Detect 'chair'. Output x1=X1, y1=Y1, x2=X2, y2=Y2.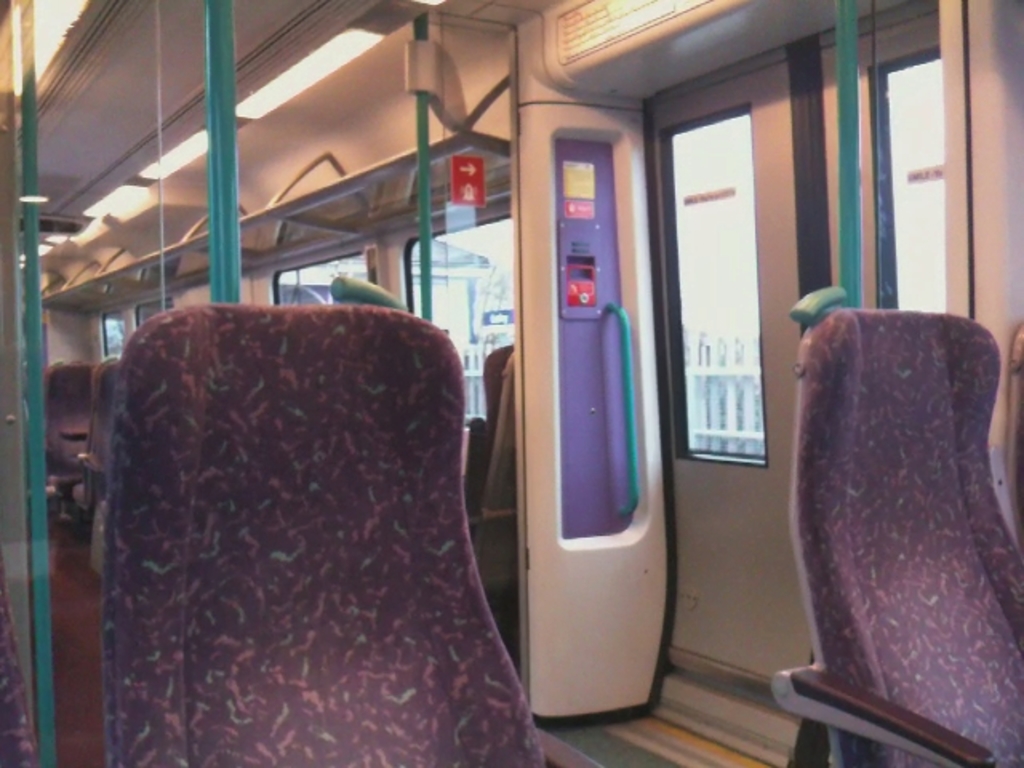
x1=104, y1=294, x2=605, y2=766.
